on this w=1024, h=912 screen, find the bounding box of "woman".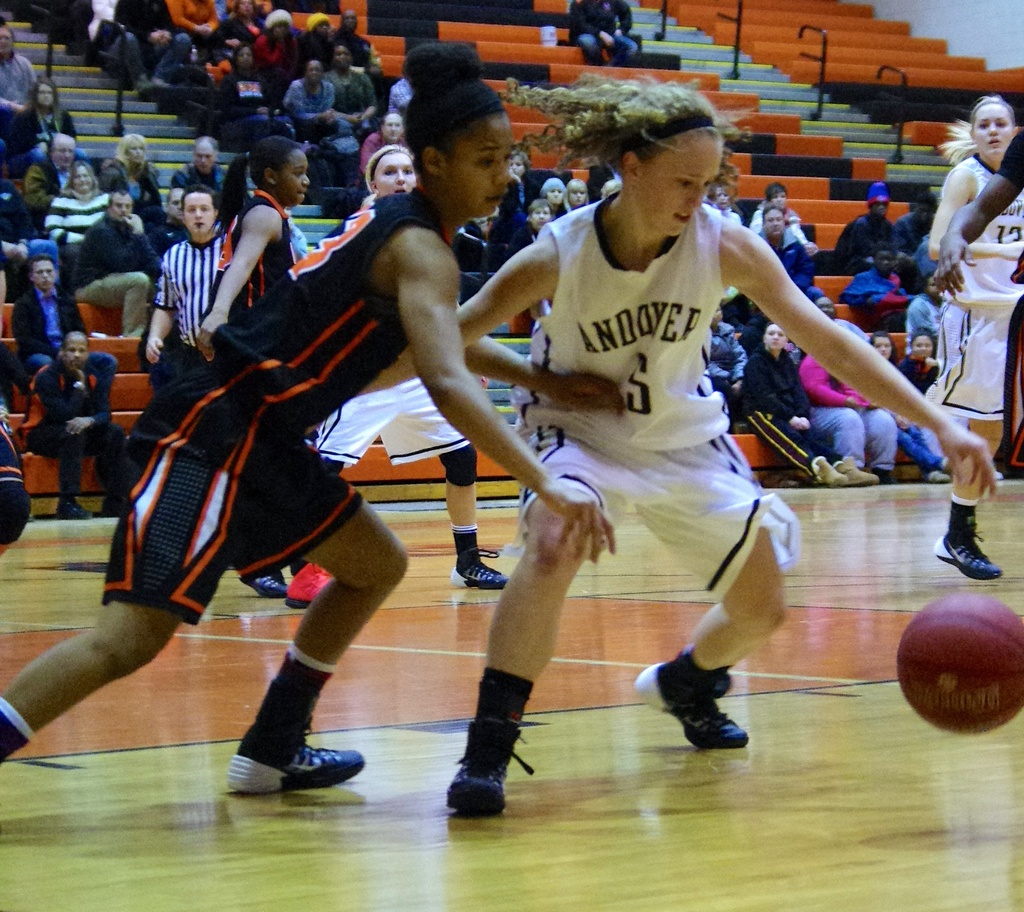
Bounding box: 42:160:112:262.
